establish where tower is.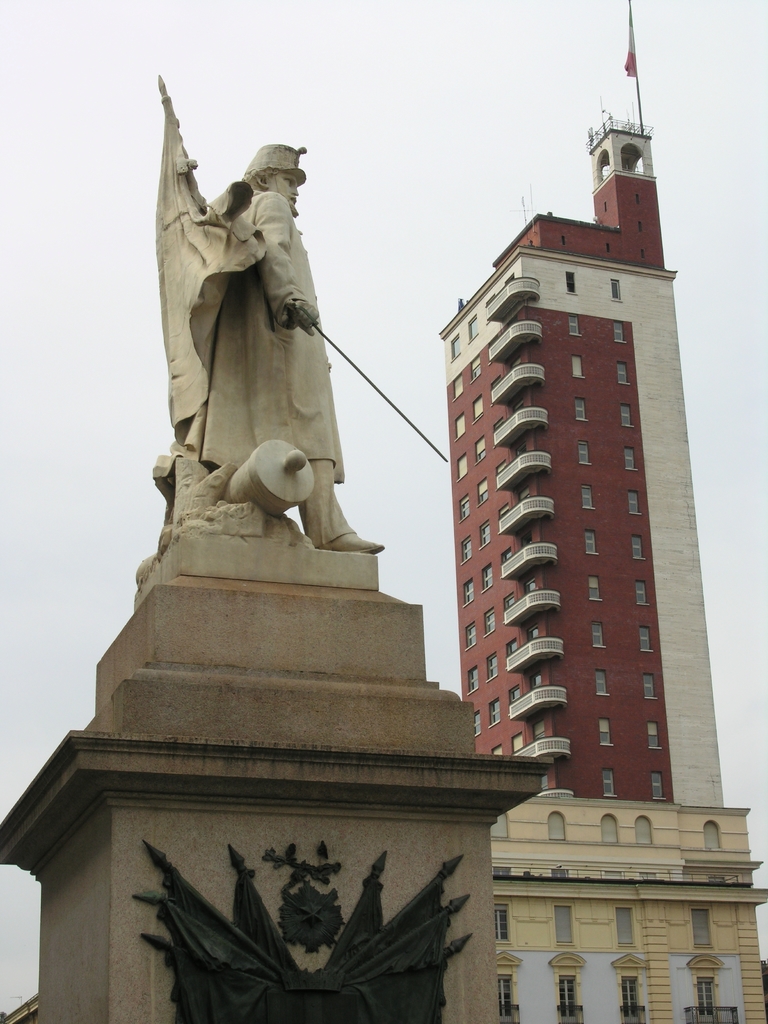
Established at <region>437, 0, 727, 815</region>.
